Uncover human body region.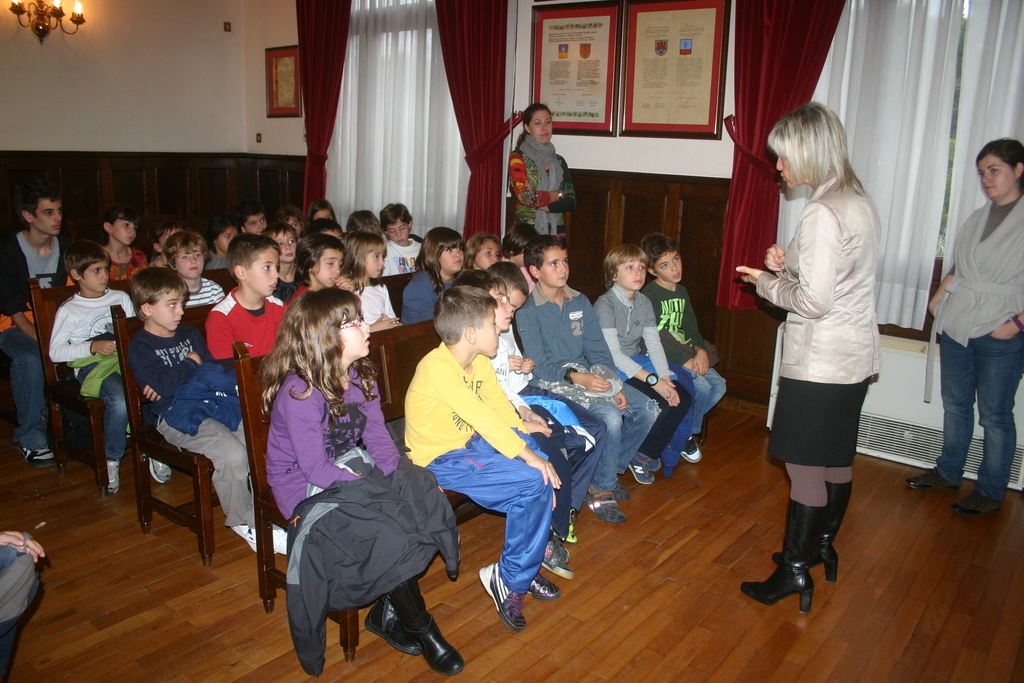
Uncovered: x1=509, y1=284, x2=662, y2=520.
